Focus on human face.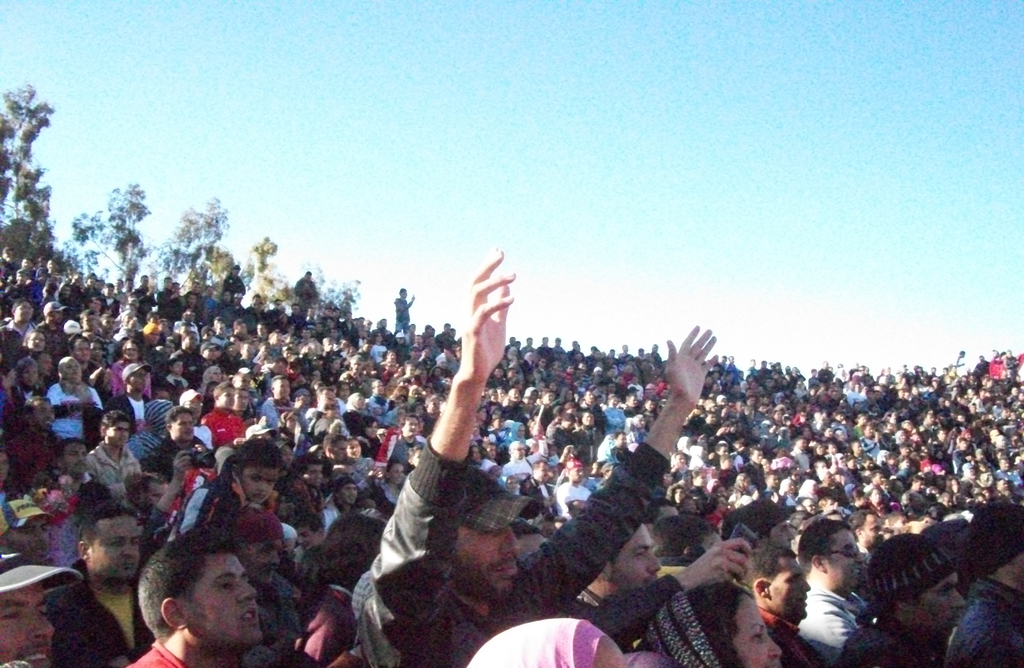
Focused at bbox=[234, 464, 278, 509].
